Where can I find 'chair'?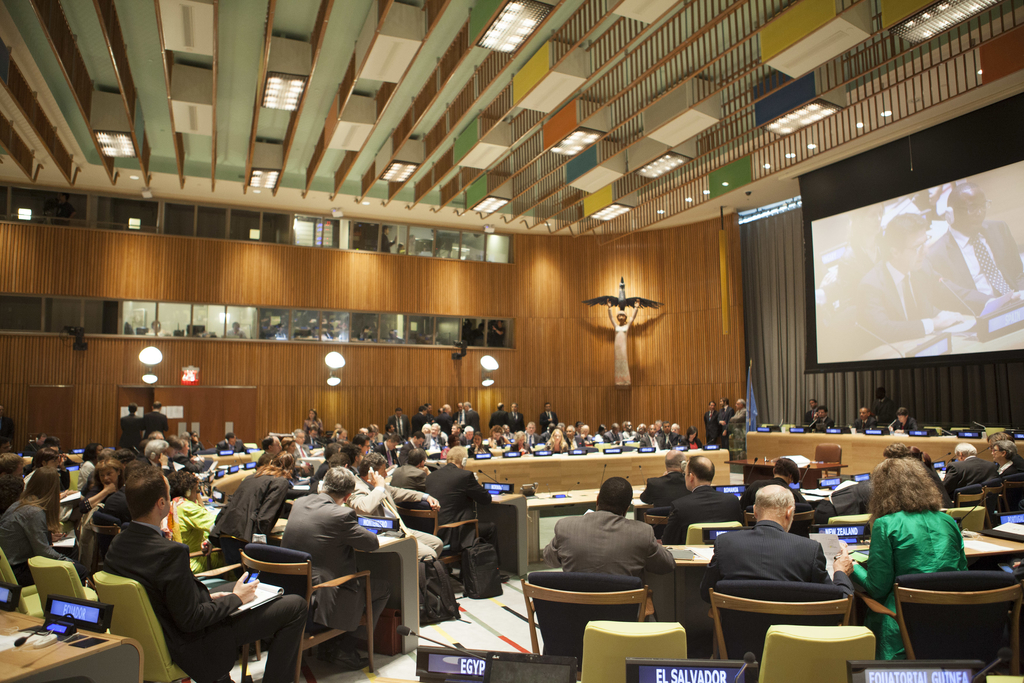
You can find it at 0/547/99/620.
